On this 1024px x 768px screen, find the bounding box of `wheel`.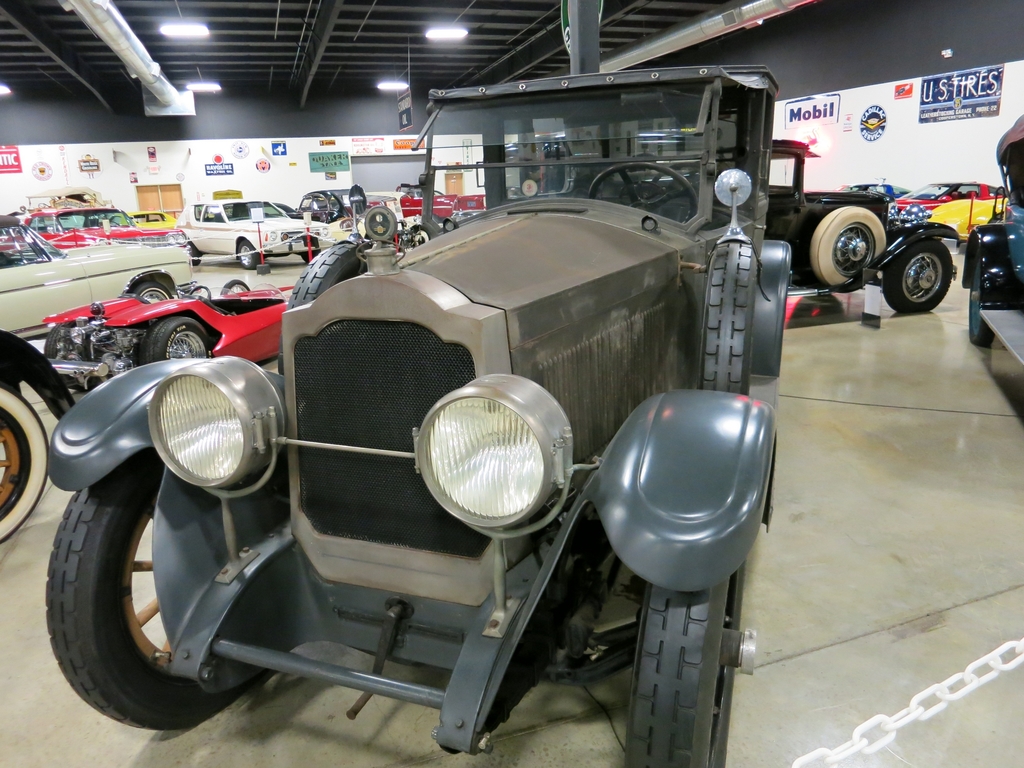
Bounding box: (45, 320, 78, 364).
